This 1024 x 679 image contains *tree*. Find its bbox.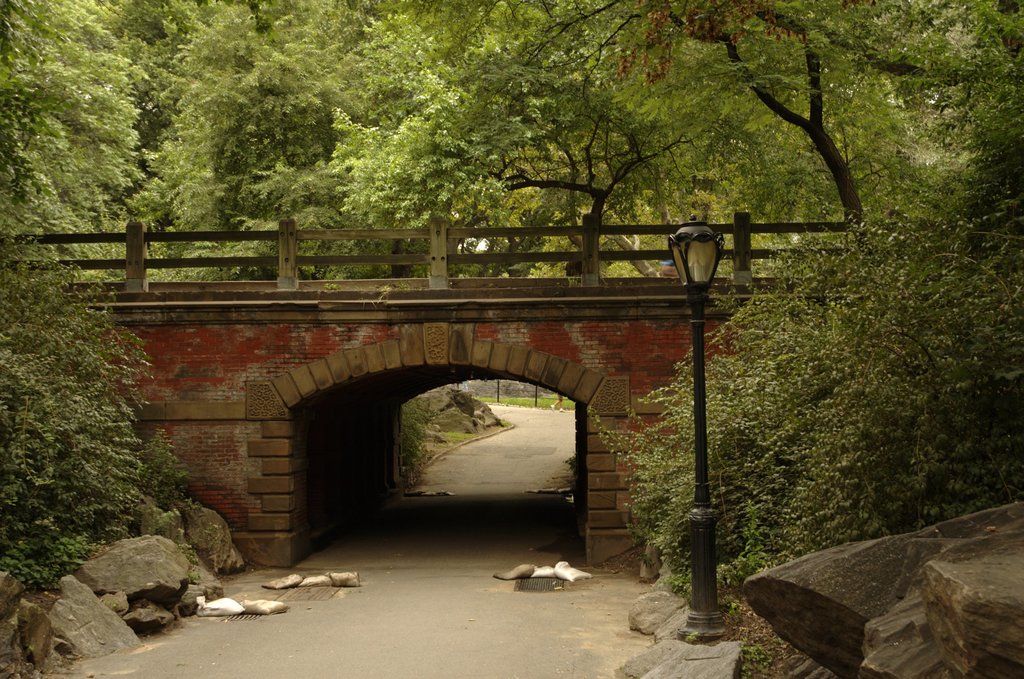
[x1=437, y1=0, x2=1014, y2=247].
